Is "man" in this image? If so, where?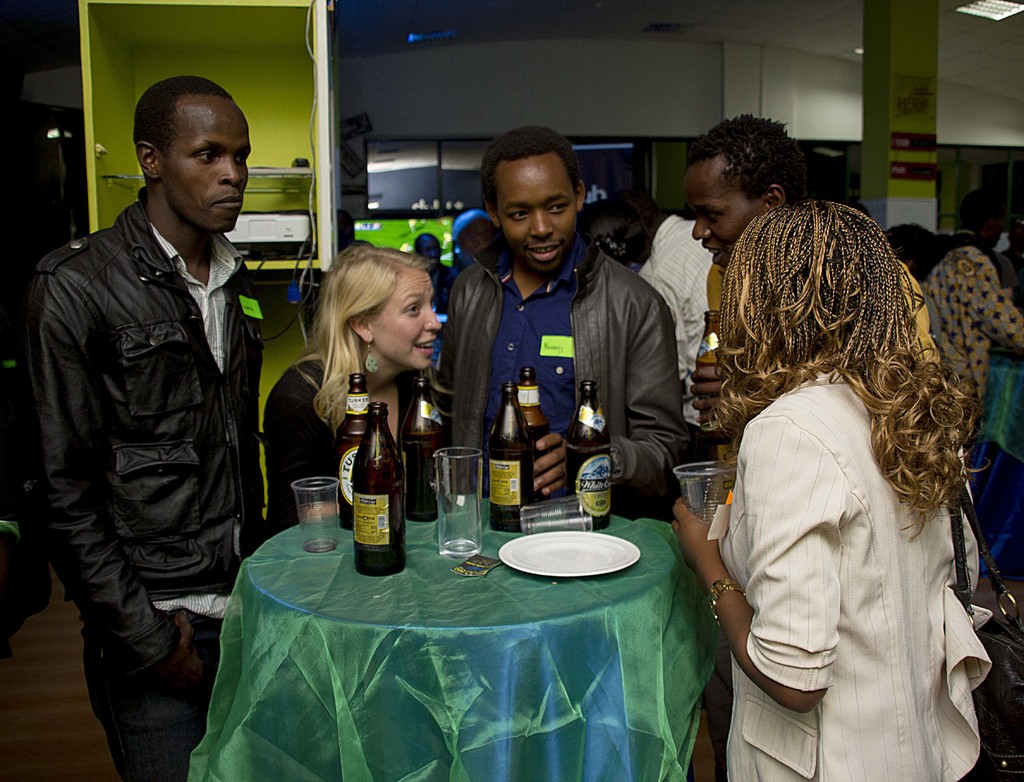
Yes, at pyautogui.locateOnScreen(881, 233, 941, 280).
